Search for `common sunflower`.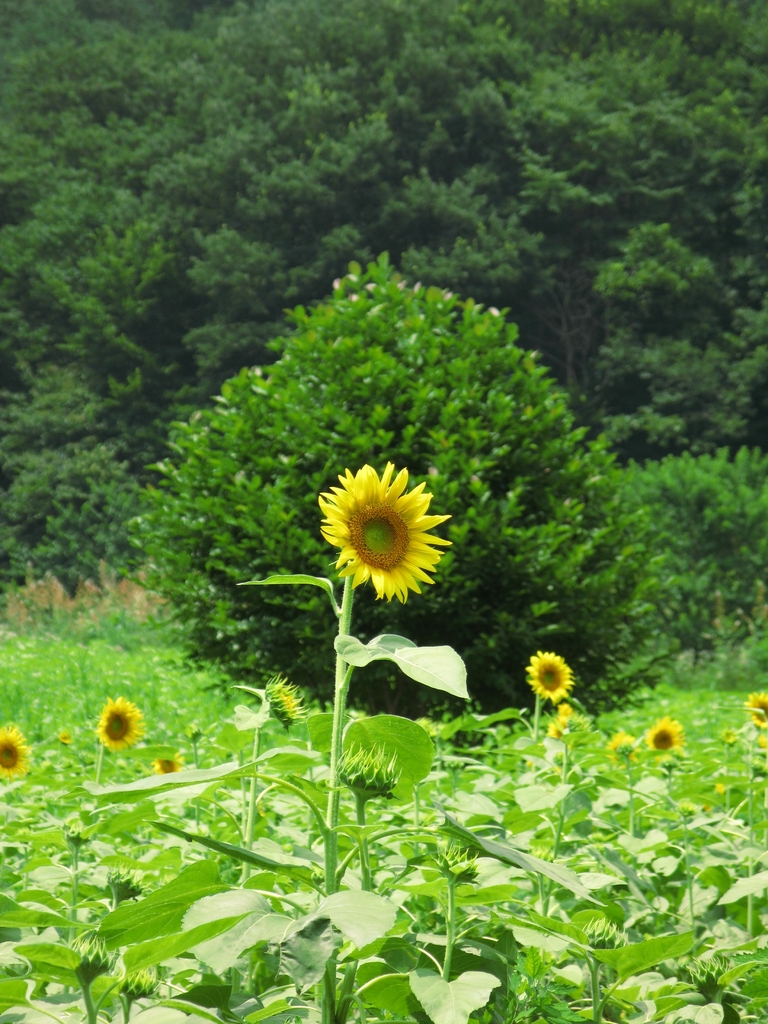
Found at 0/729/33/783.
